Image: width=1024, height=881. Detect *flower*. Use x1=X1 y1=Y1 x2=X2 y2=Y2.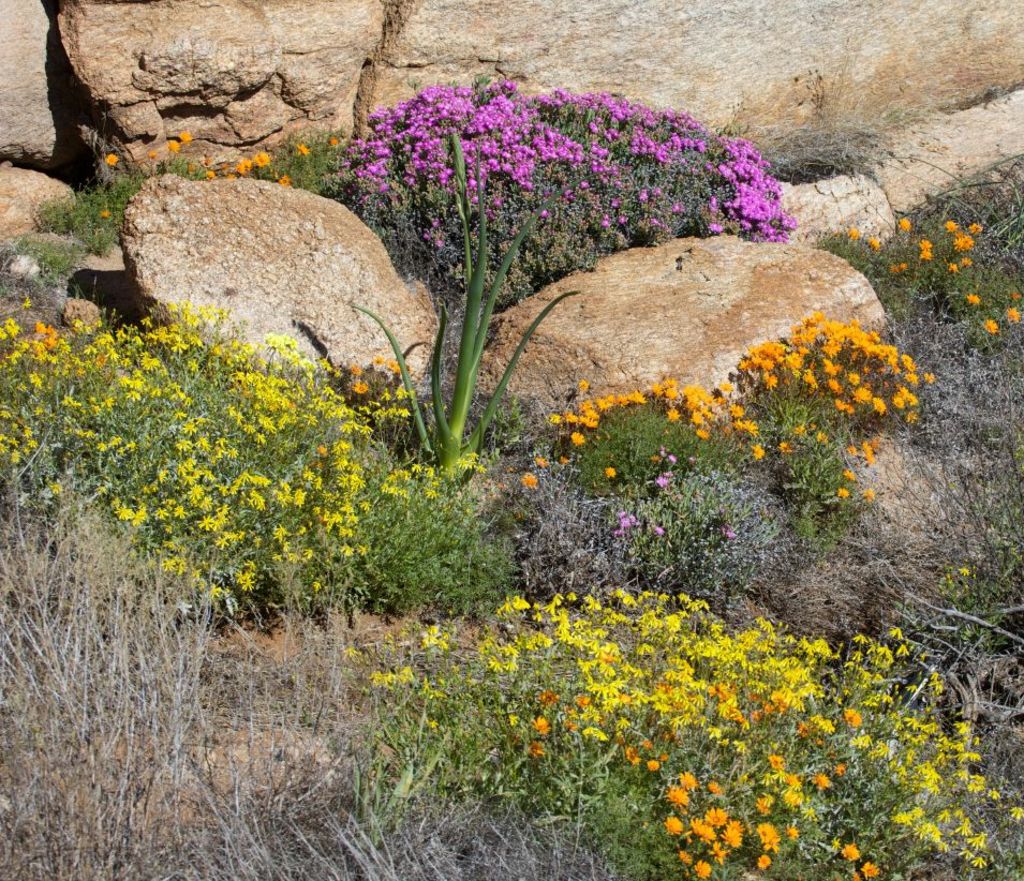
x1=618 y1=516 x2=634 y2=532.
